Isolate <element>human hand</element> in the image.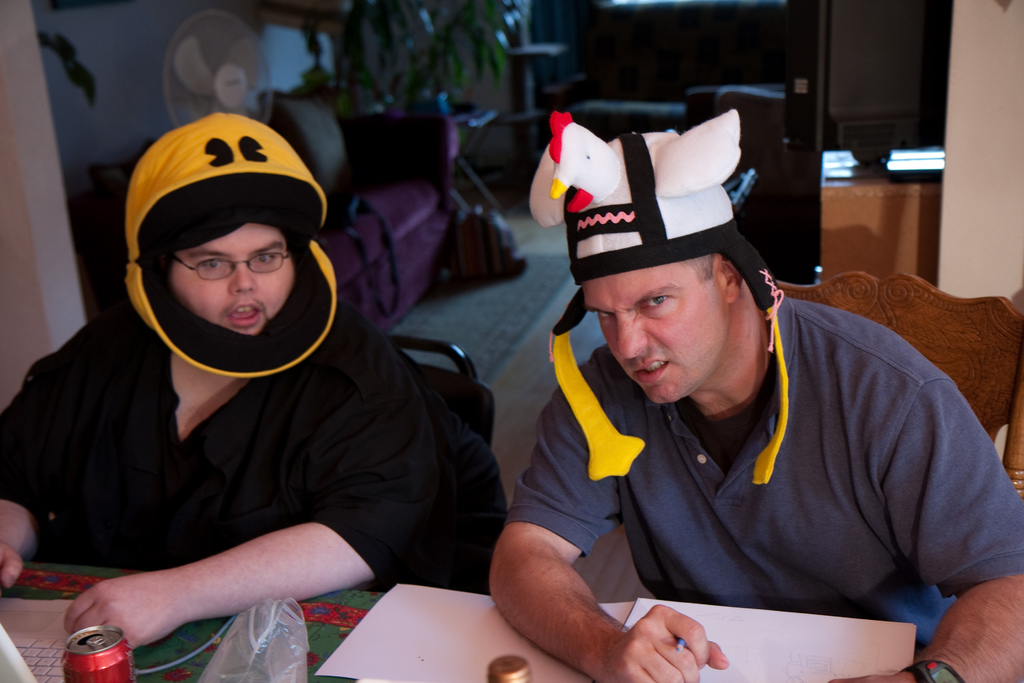
Isolated region: <box>833,672,902,682</box>.
